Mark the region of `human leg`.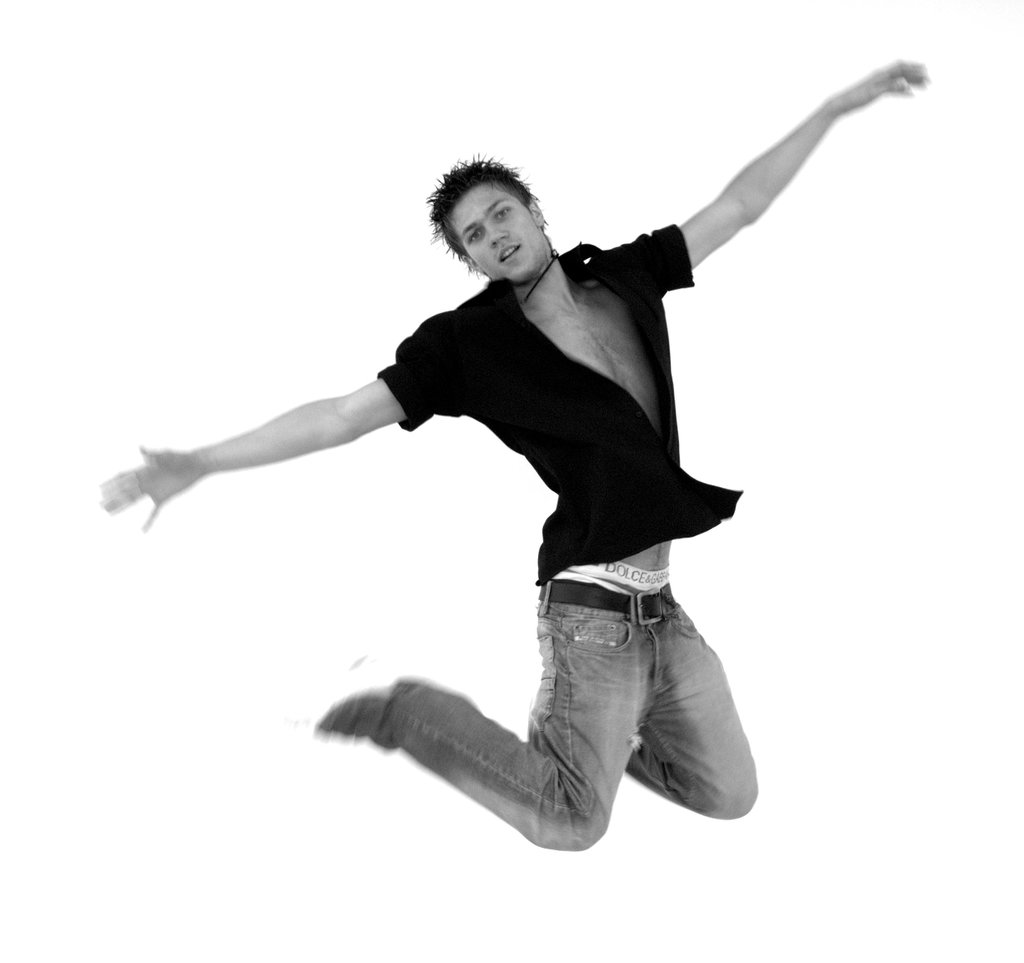
Region: (left=627, top=600, right=764, bottom=818).
